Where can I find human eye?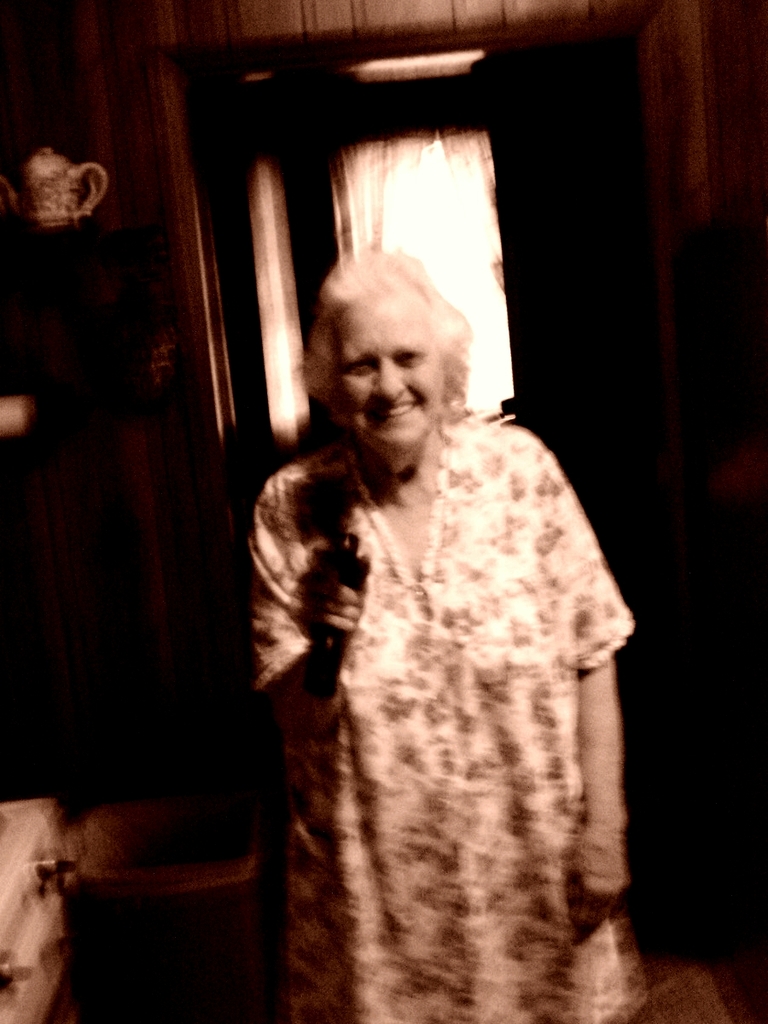
You can find it at bbox=(394, 352, 422, 369).
